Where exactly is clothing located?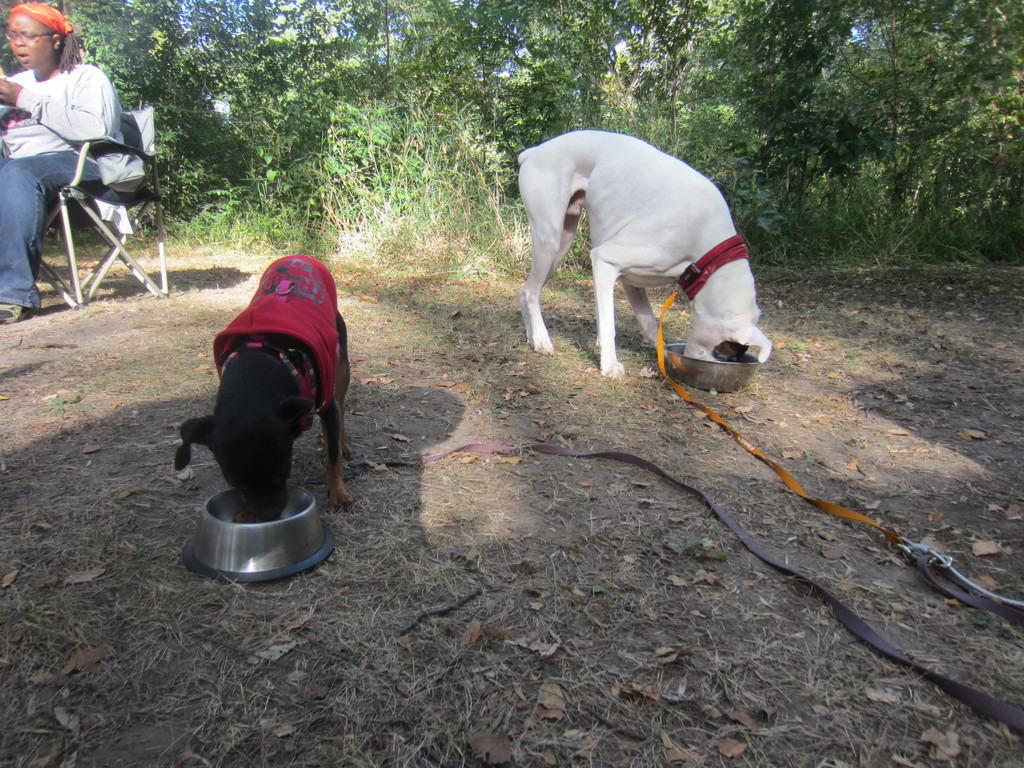
Its bounding box is (3,79,136,237).
